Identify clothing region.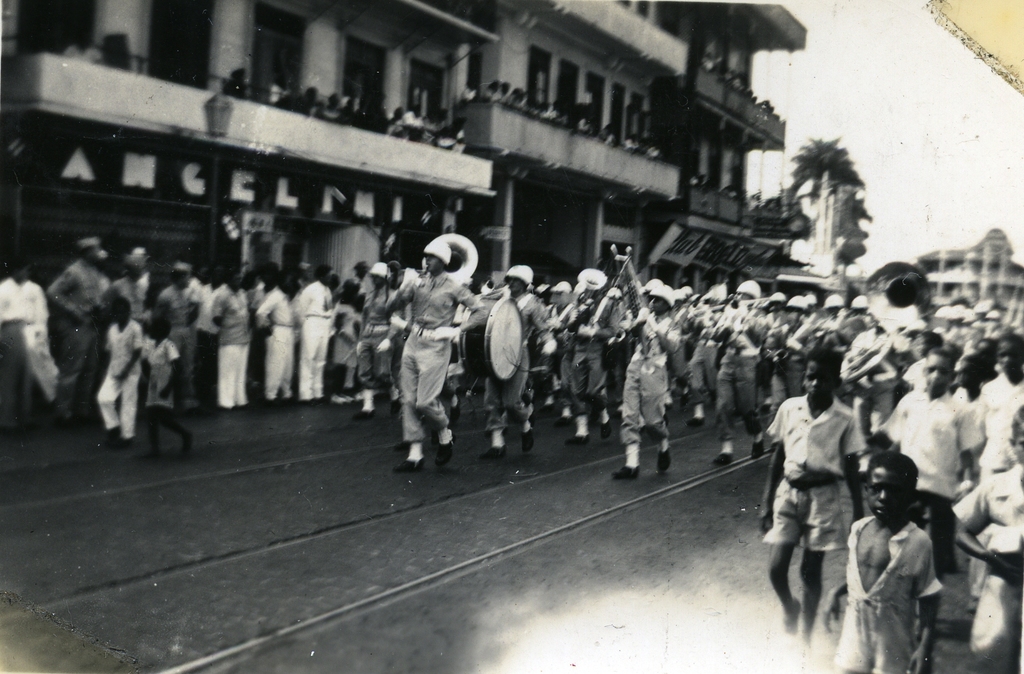
Region: box(948, 471, 1023, 673).
